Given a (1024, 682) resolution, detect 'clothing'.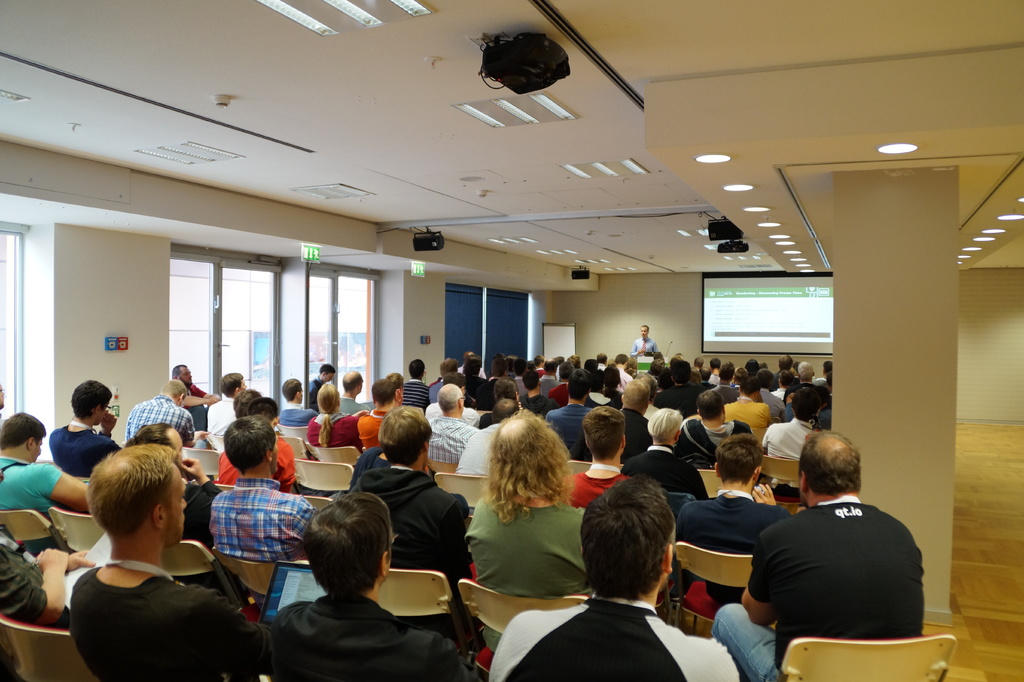
bbox=(455, 417, 510, 479).
